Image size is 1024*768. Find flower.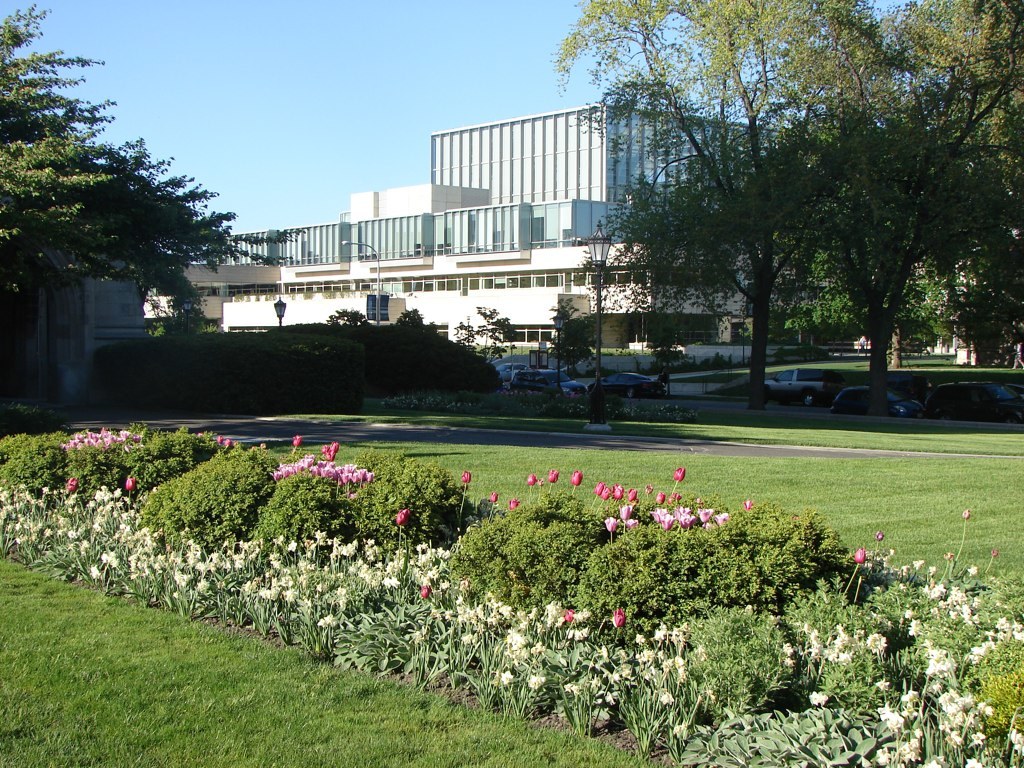
613,482,623,499.
